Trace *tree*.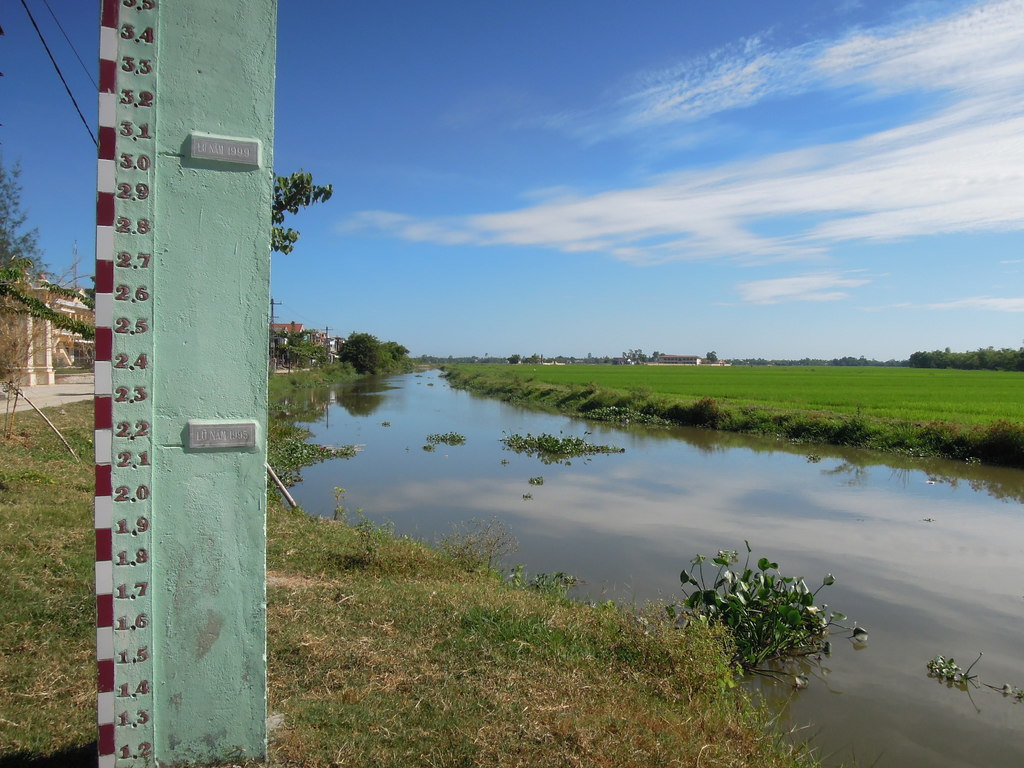
Traced to select_region(504, 352, 522, 365).
